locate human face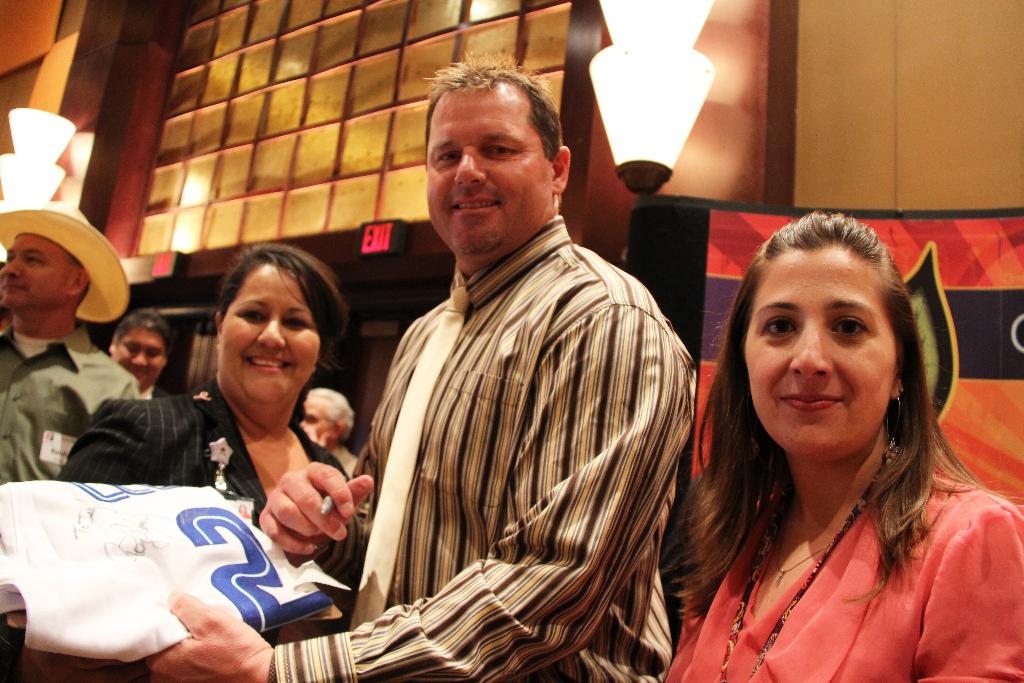
<box>424,81,553,255</box>
